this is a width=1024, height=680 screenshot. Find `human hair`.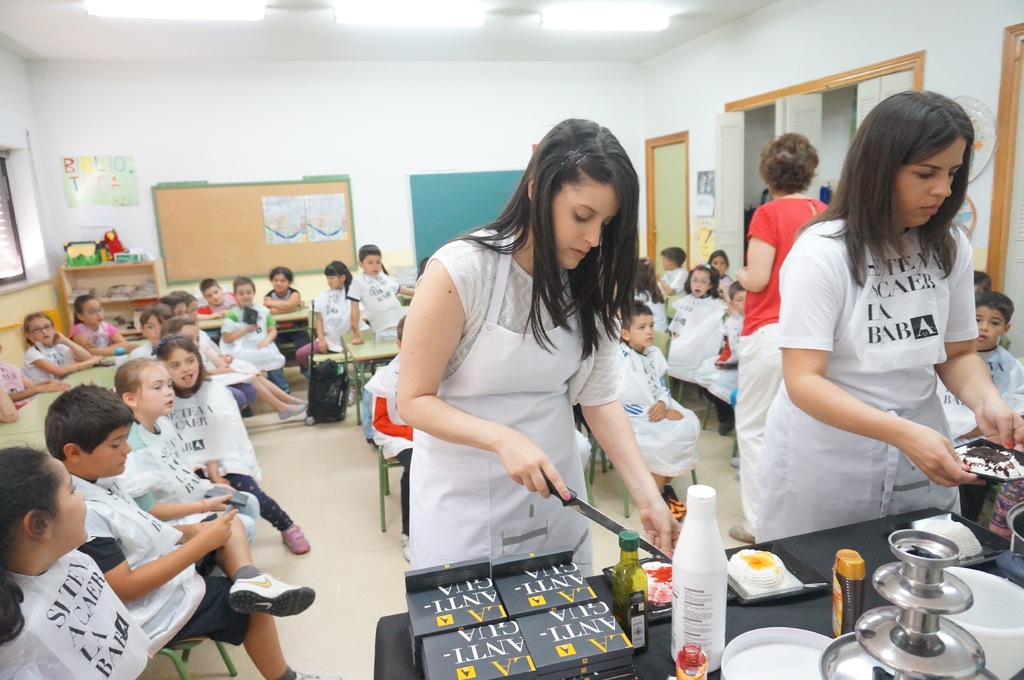
Bounding box: bbox(854, 91, 989, 268).
